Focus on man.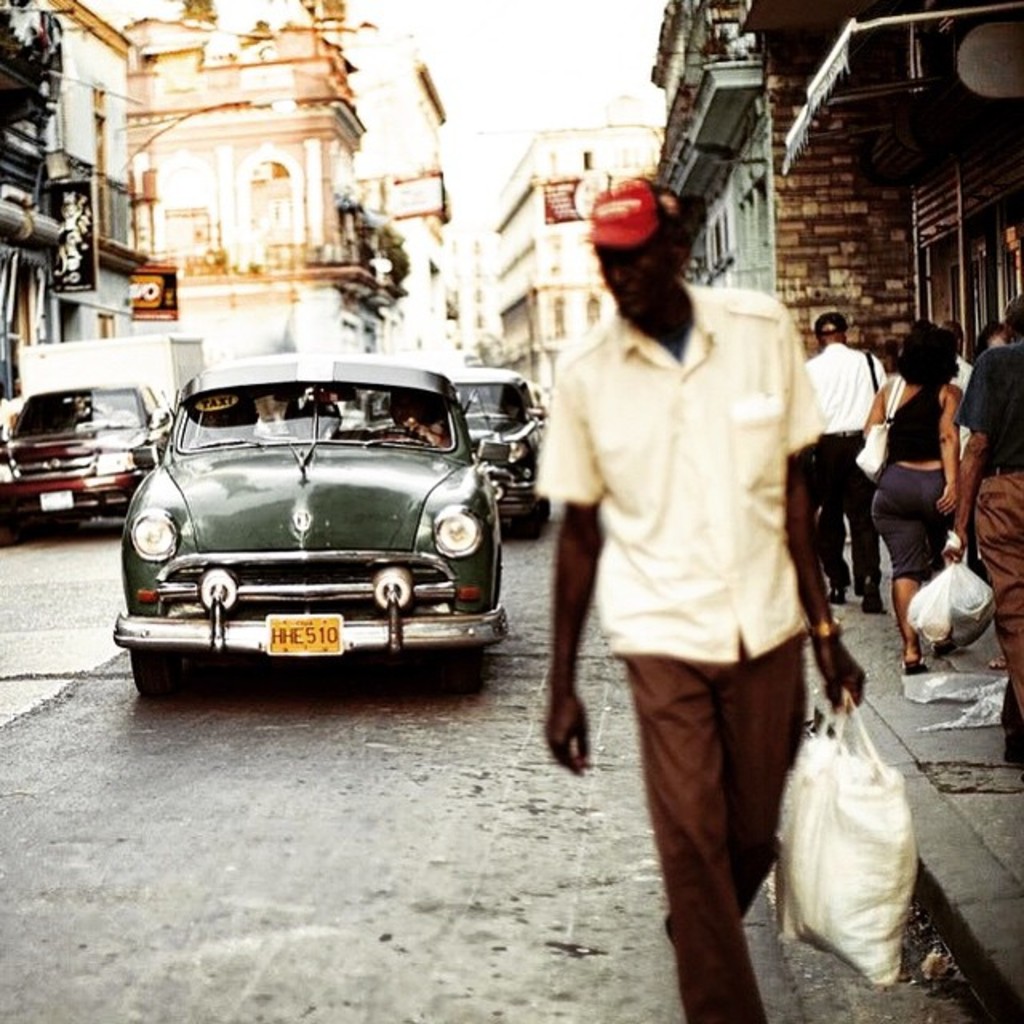
Focused at 936, 318, 974, 464.
